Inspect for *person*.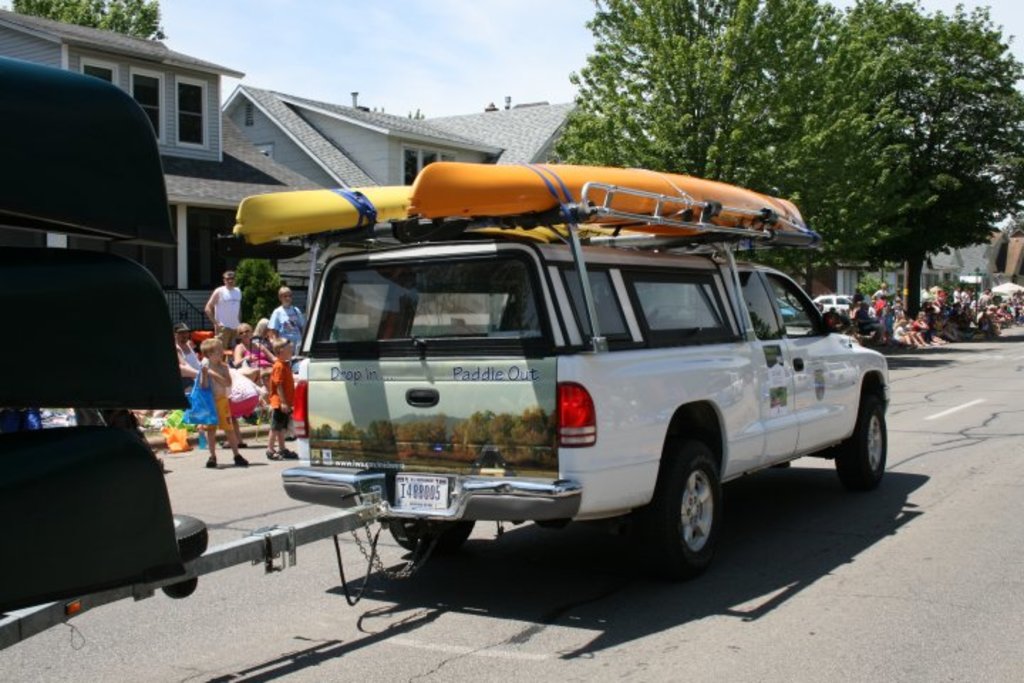
Inspection: <region>205, 269, 245, 360</region>.
